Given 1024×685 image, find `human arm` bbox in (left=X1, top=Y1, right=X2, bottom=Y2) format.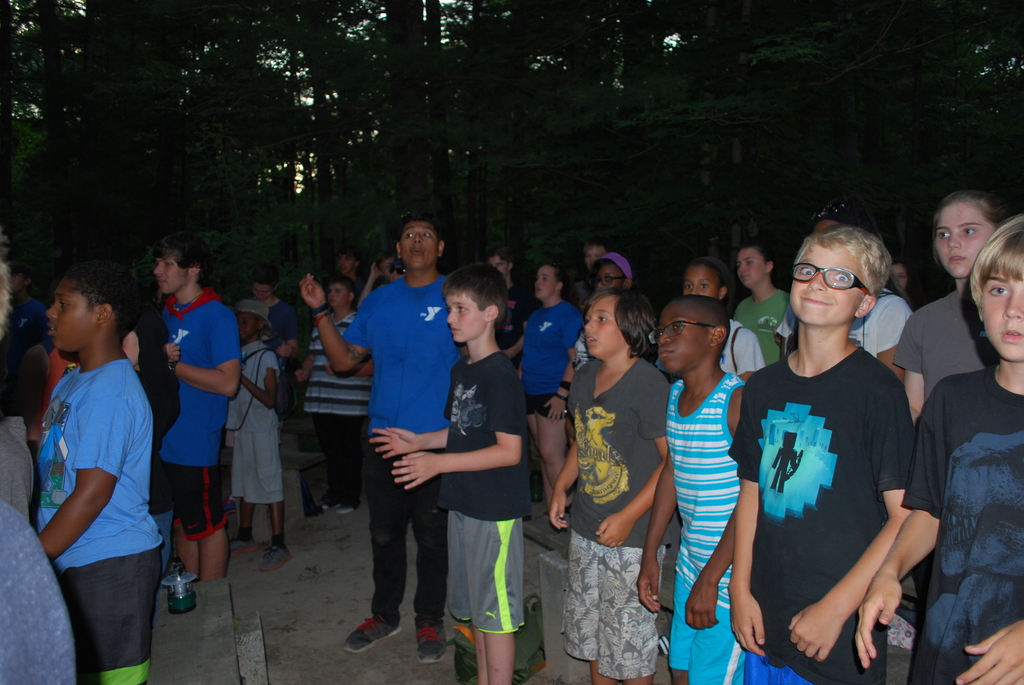
(left=720, top=480, right=772, bottom=657).
